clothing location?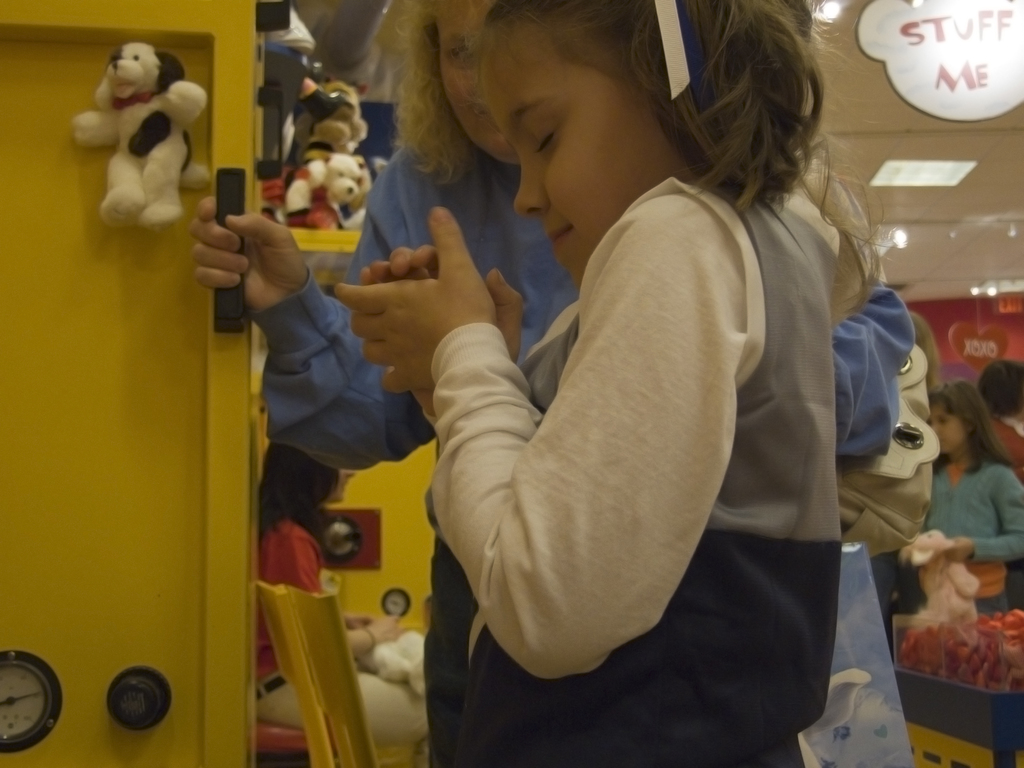
<box>425,175,845,767</box>
